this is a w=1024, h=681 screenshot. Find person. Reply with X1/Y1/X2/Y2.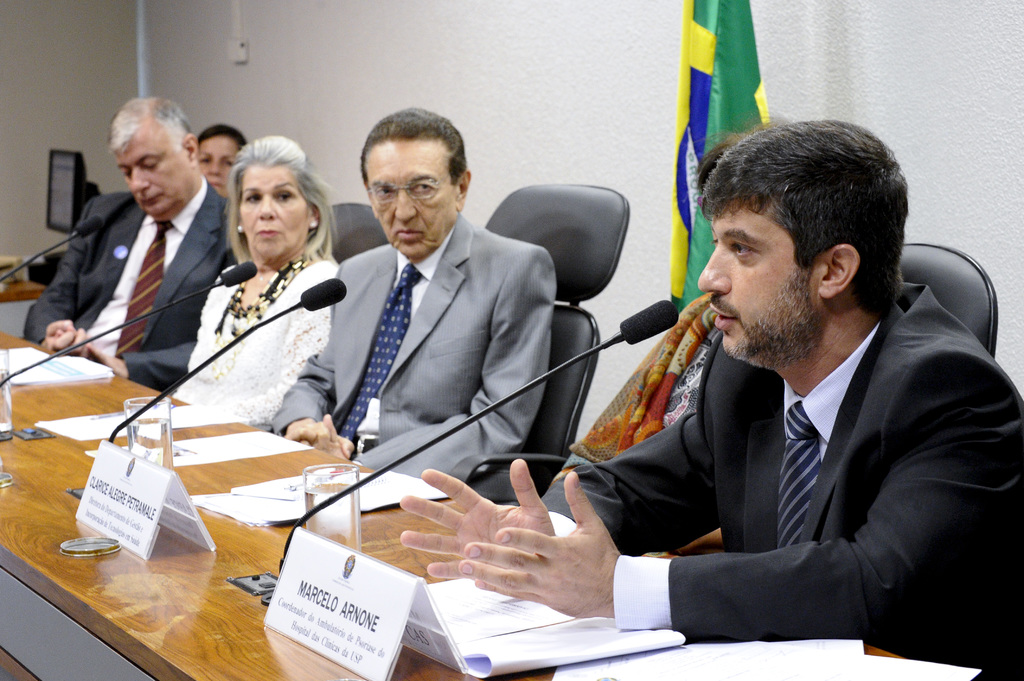
196/121/253/238.
